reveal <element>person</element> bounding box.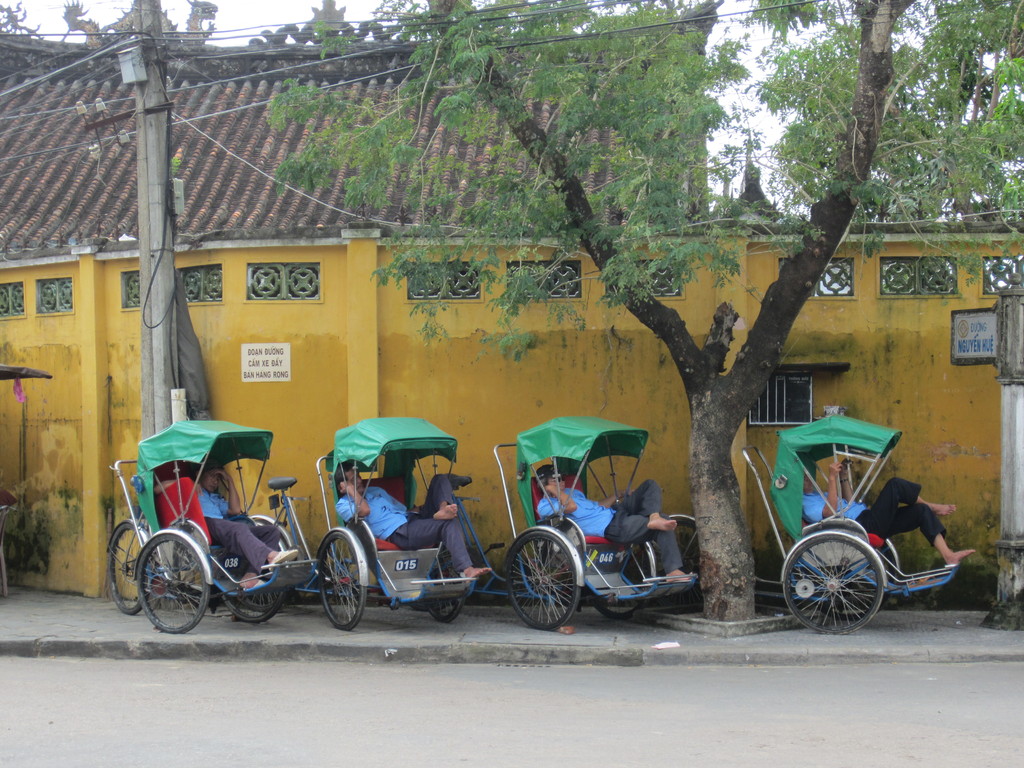
Revealed: [x1=785, y1=455, x2=981, y2=566].
